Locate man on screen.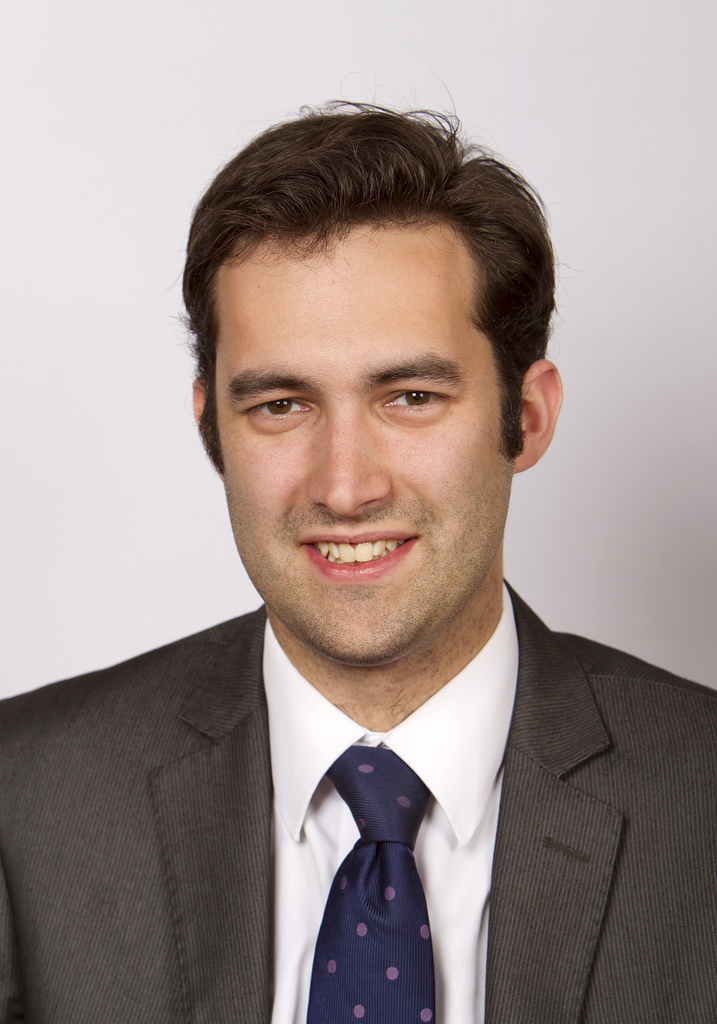
On screen at rect(0, 87, 716, 1023).
